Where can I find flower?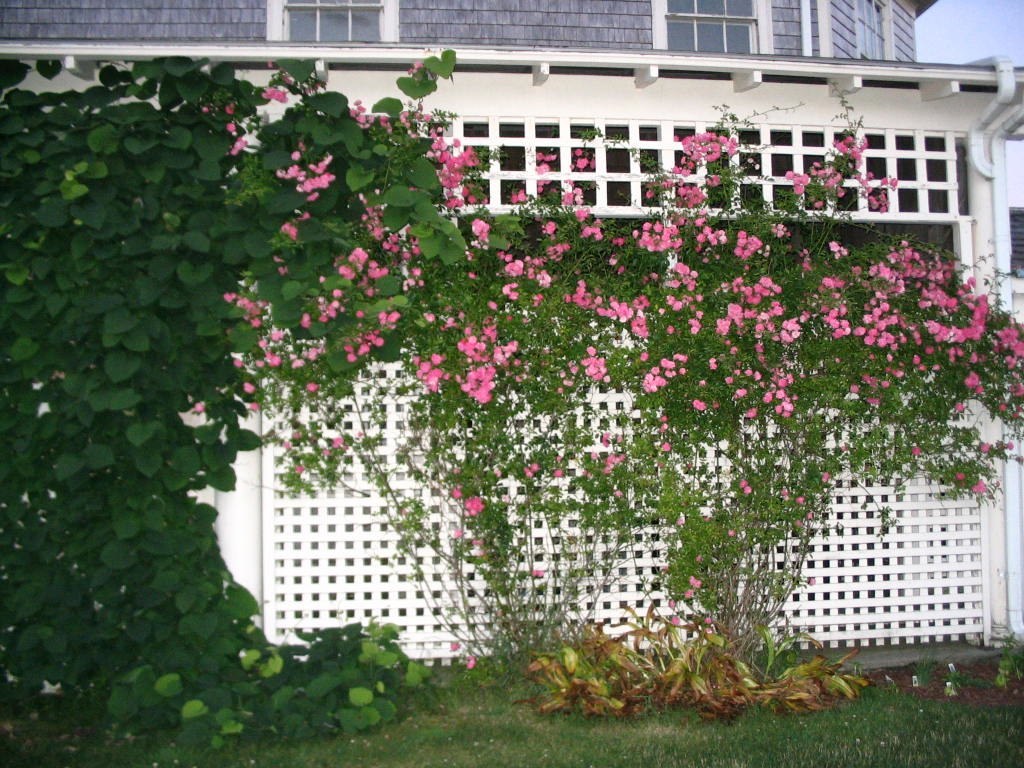
You can find it at 521,462,544,475.
